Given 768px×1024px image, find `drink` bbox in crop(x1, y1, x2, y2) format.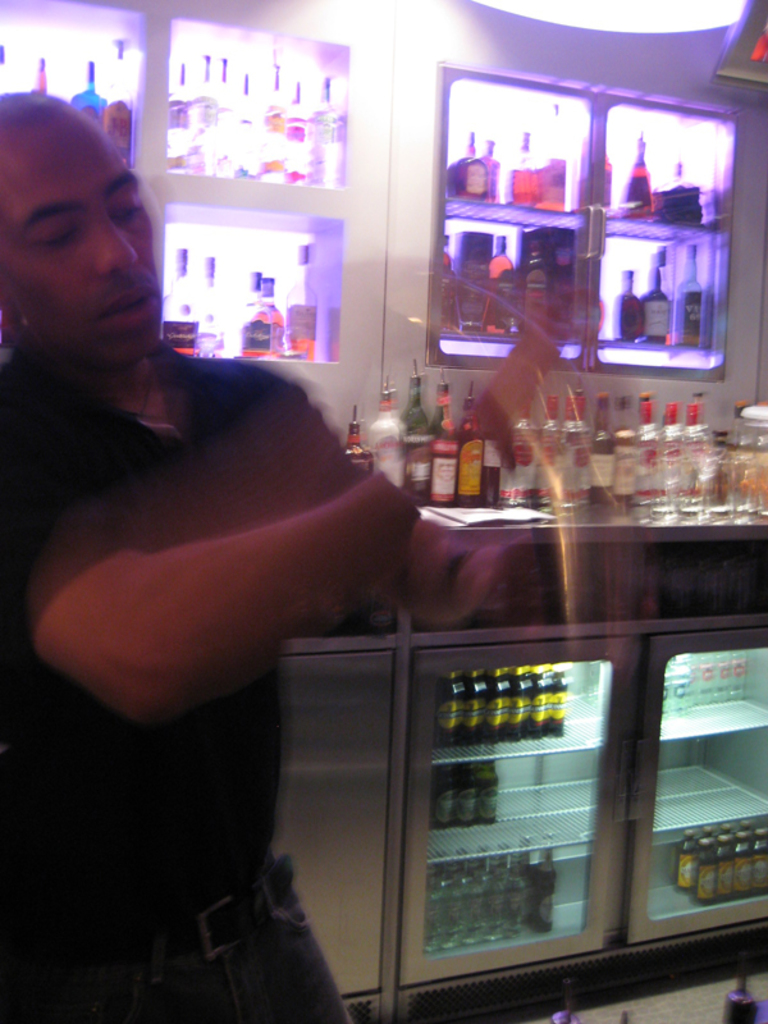
crop(237, 274, 268, 358).
